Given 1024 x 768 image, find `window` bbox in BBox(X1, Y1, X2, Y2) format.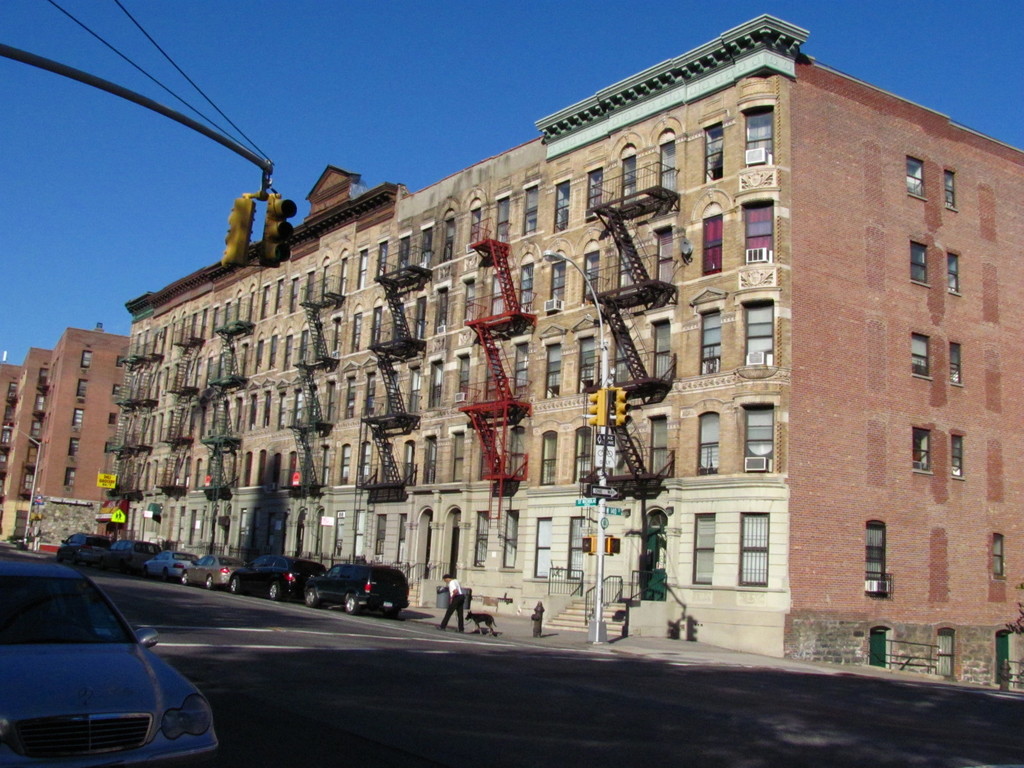
BBox(580, 336, 593, 387).
